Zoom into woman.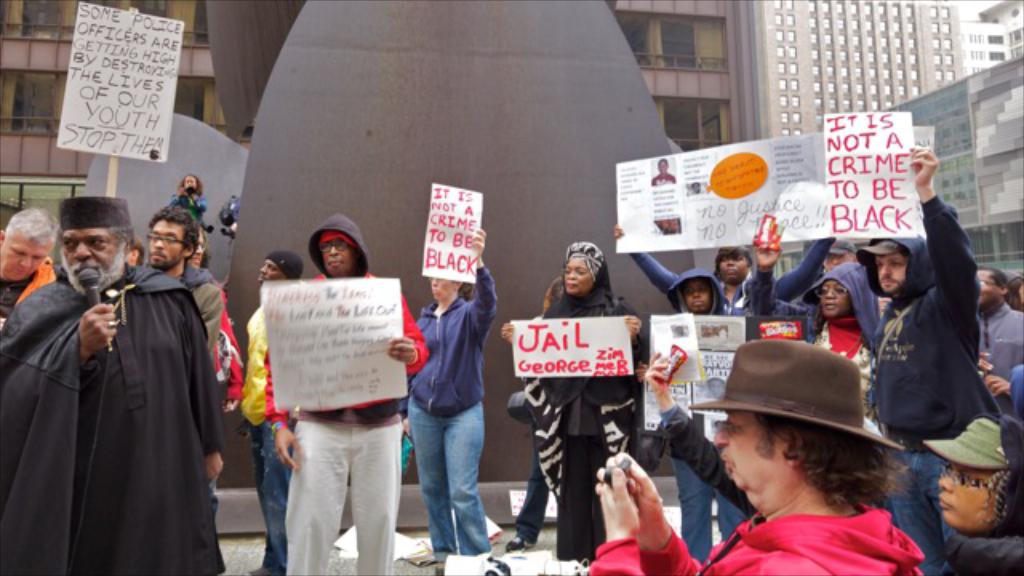
Zoom target: <box>405,222,496,574</box>.
